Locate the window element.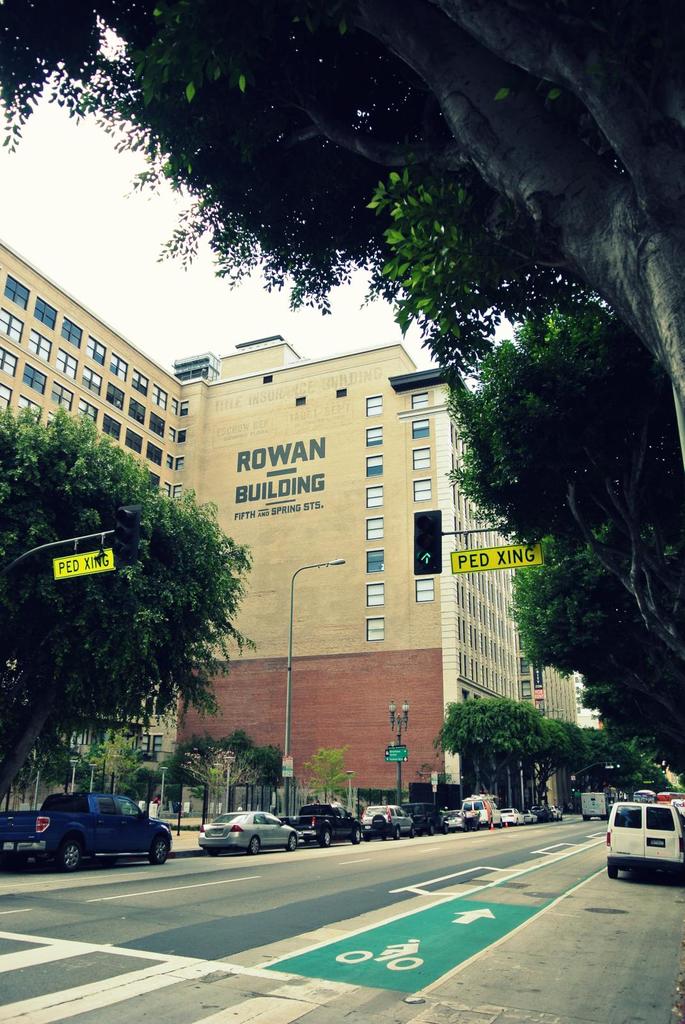
Element bbox: BBox(362, 390, 386, 419).
